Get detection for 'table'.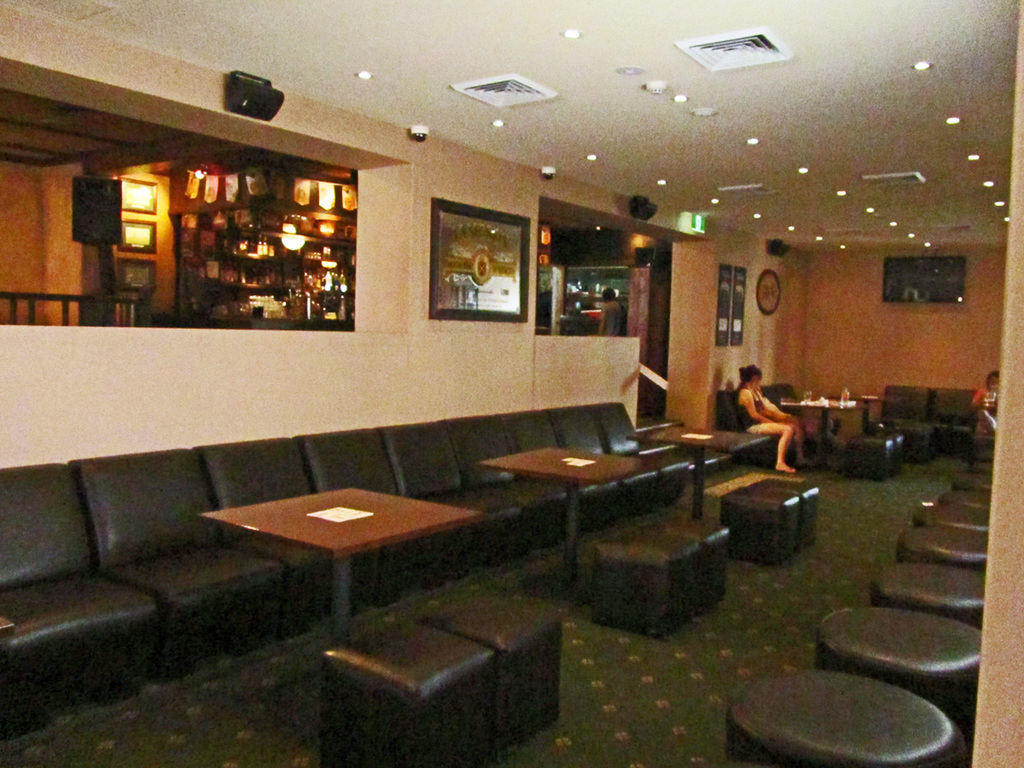
Detection: select_region(780, 393, 876, 480).
